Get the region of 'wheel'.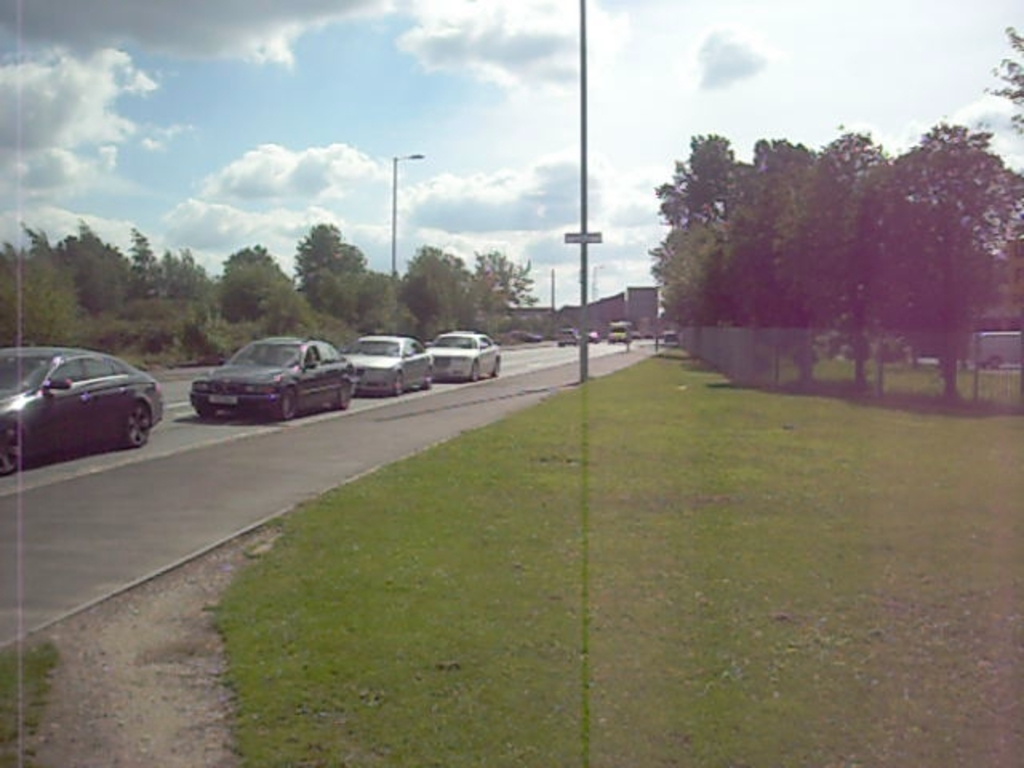
<box>272,382,299,421</box>.
